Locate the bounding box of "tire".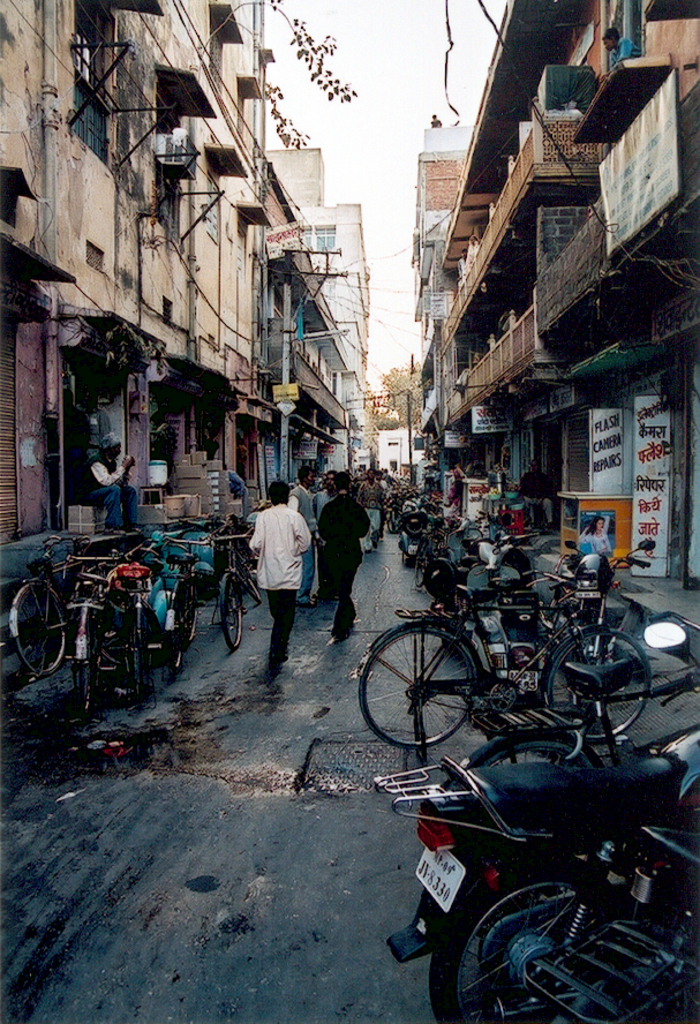
Bounding box: detection(484, 739, 592, 774).
